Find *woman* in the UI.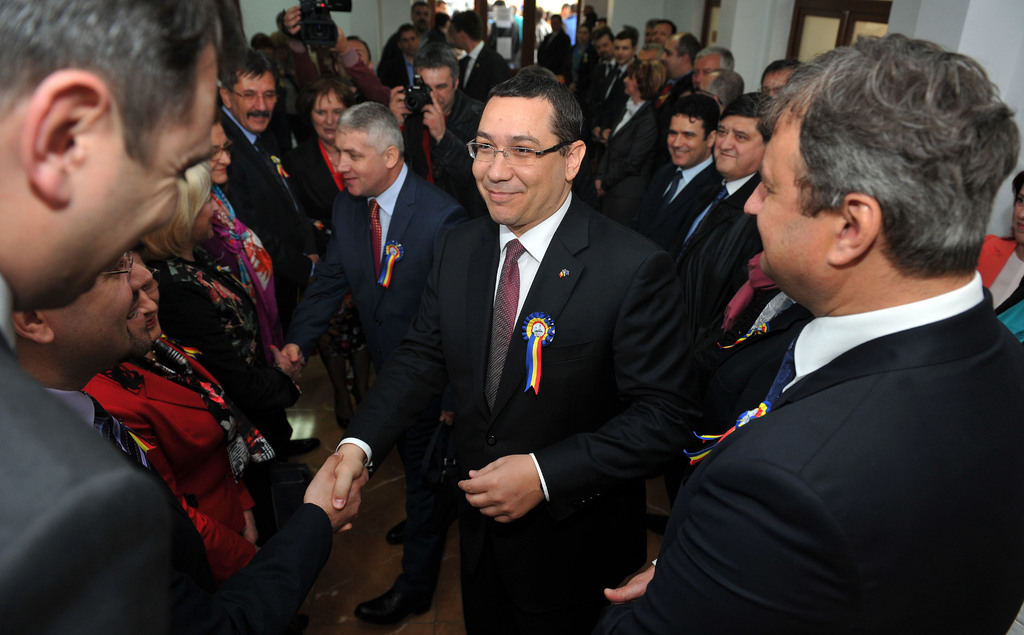
UI element at box=[81, 248, 266, 575].
